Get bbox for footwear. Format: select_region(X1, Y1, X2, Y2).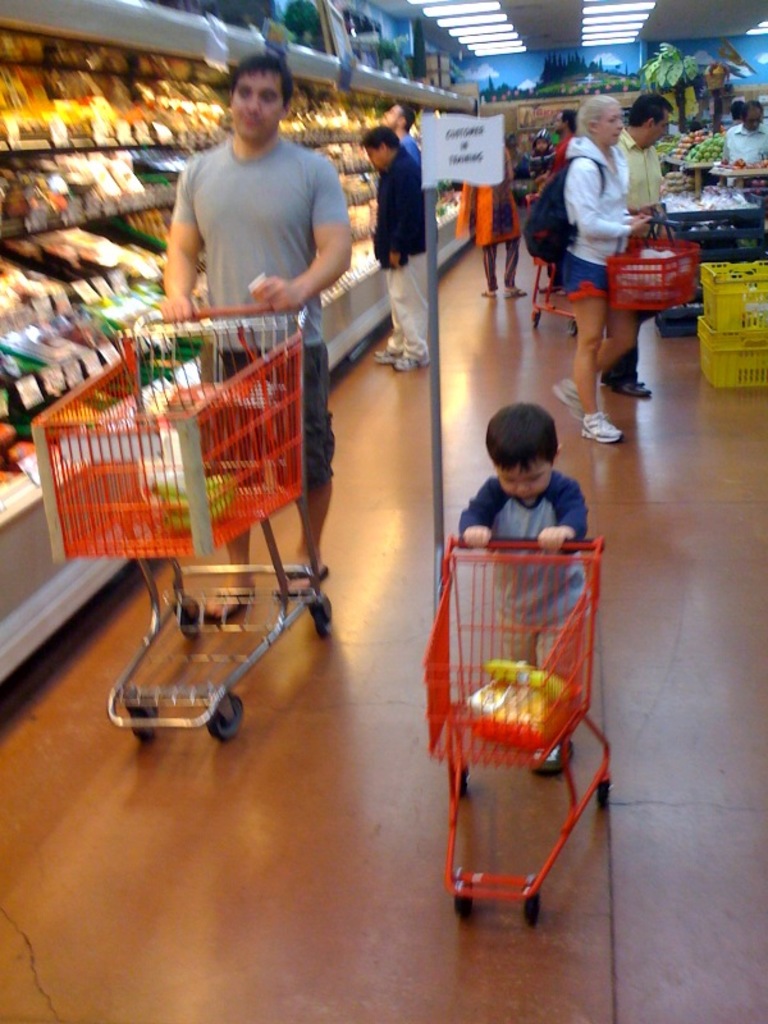
select_region(521, 736, 573, 782).
